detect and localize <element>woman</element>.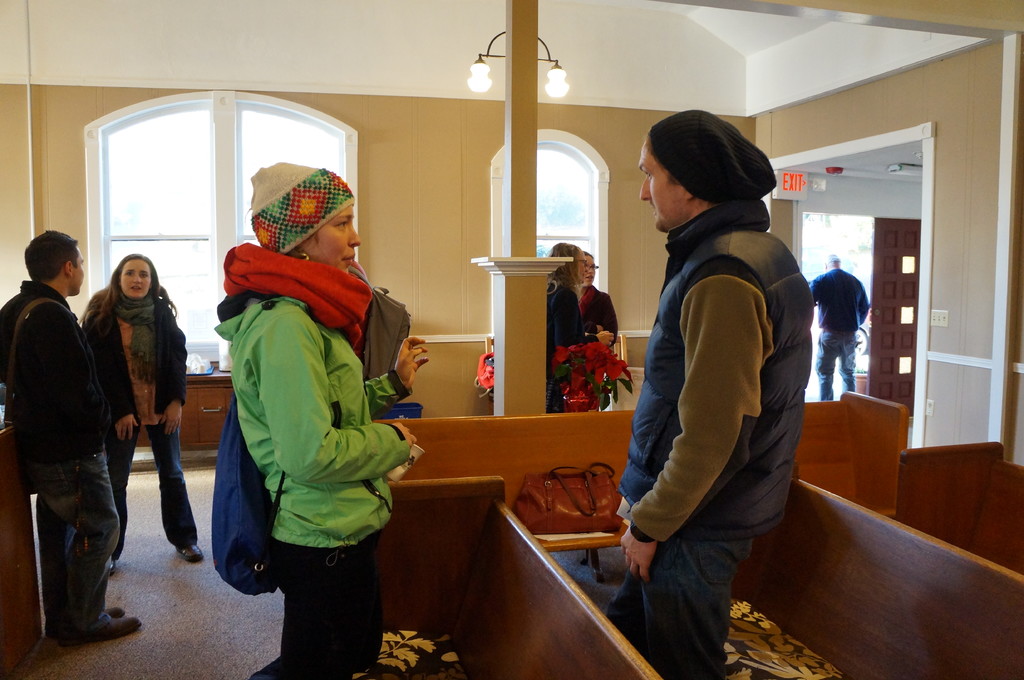
Localized at x1=576 y1=245 x2=616 y2=362.
